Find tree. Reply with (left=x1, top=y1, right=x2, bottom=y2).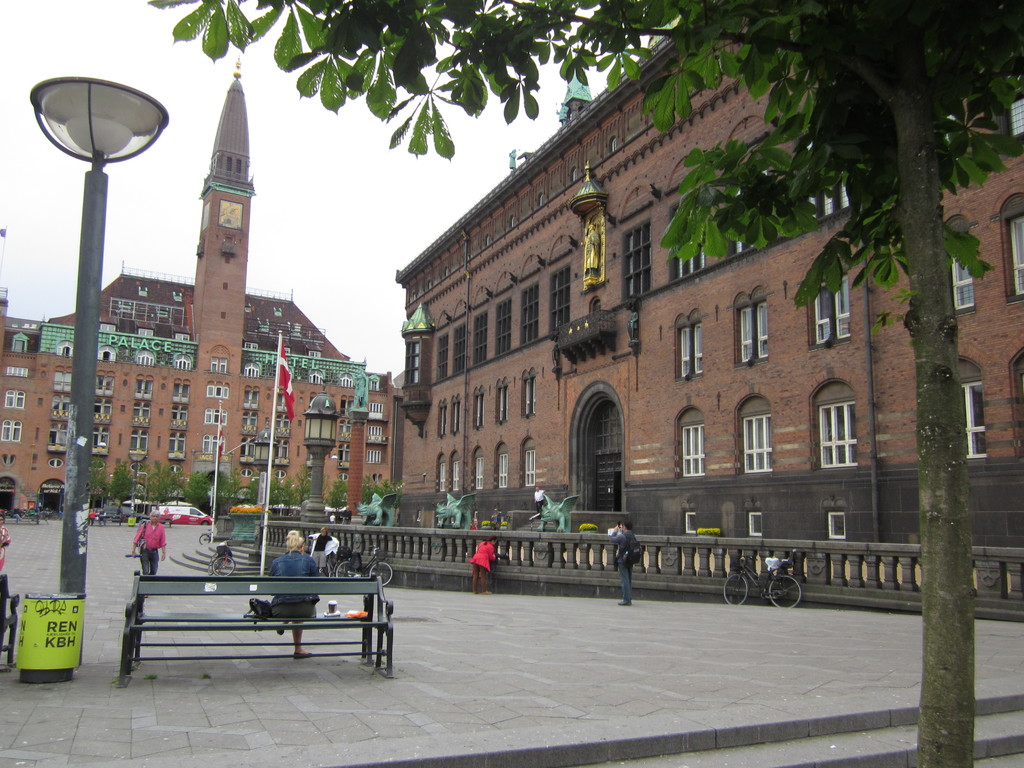
(left=329, top=477, right=355, bottom=506).
